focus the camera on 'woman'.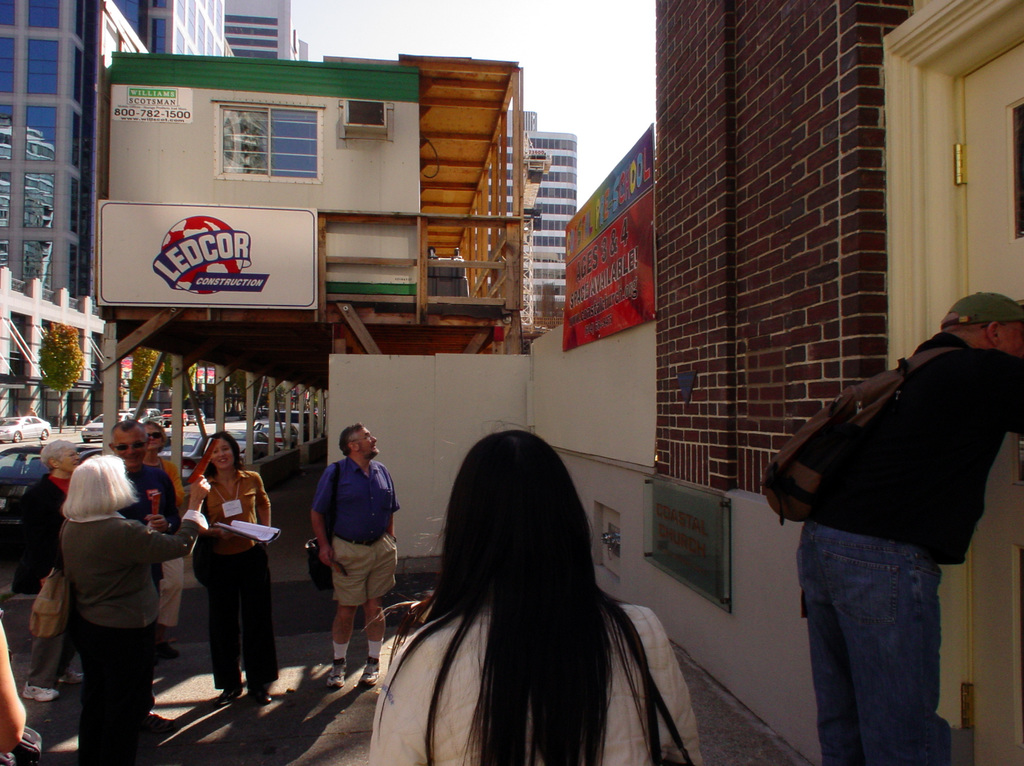
Focus region: {"left": 54, "top": 451, "right": 214, "bottom": 765}.
